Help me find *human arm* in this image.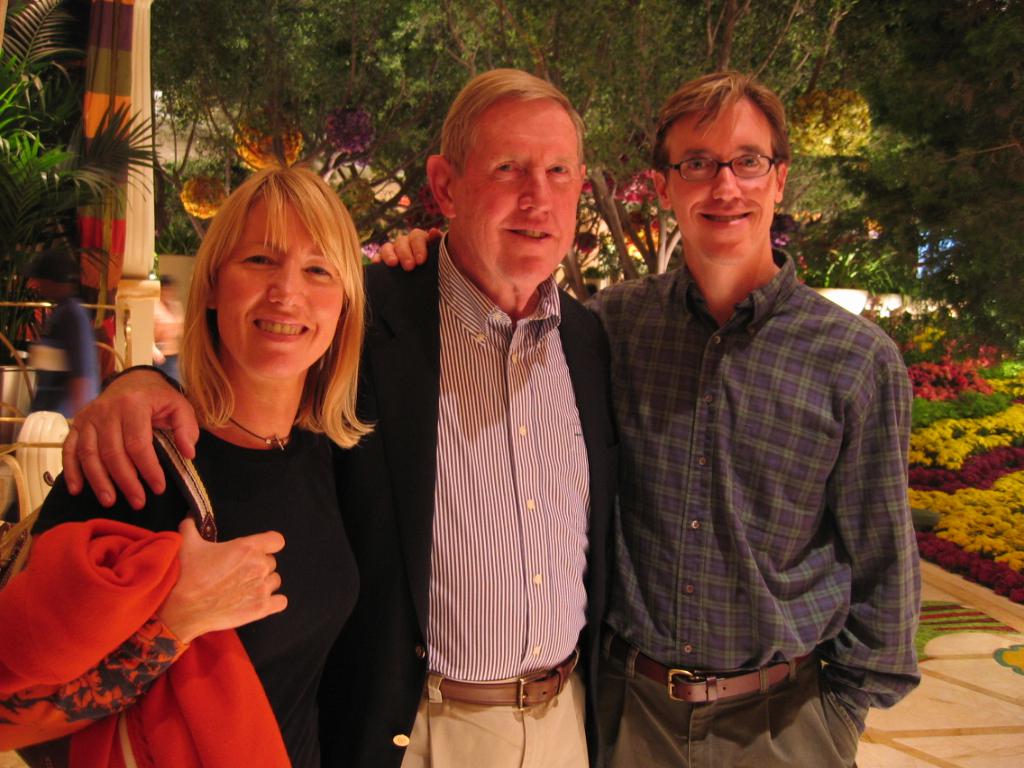
Found it: x1=0 y1=468 x2=287 y2=752.
